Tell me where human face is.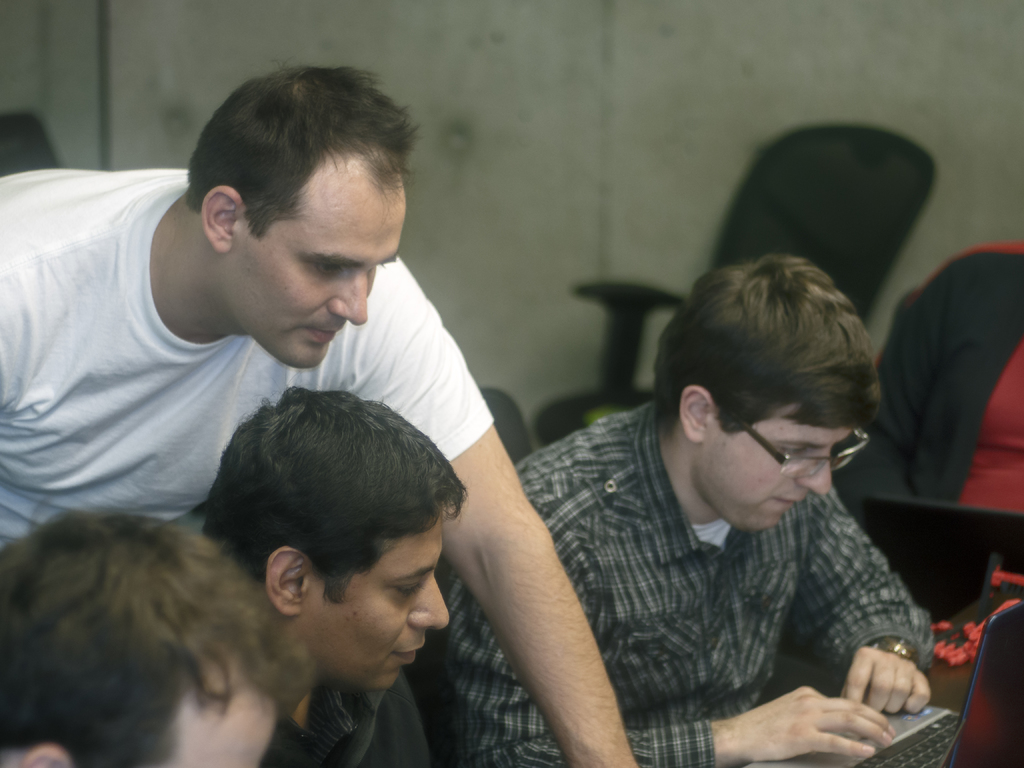
human face is at 698,404,857,537.
